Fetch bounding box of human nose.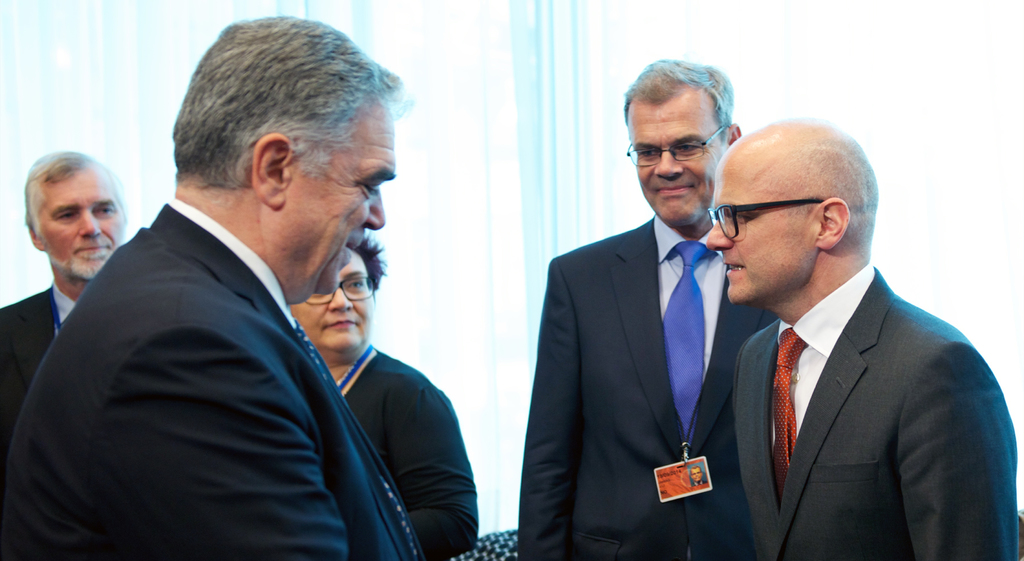
Bbox: x1=654, y1=147, x2=689, y2=179.
